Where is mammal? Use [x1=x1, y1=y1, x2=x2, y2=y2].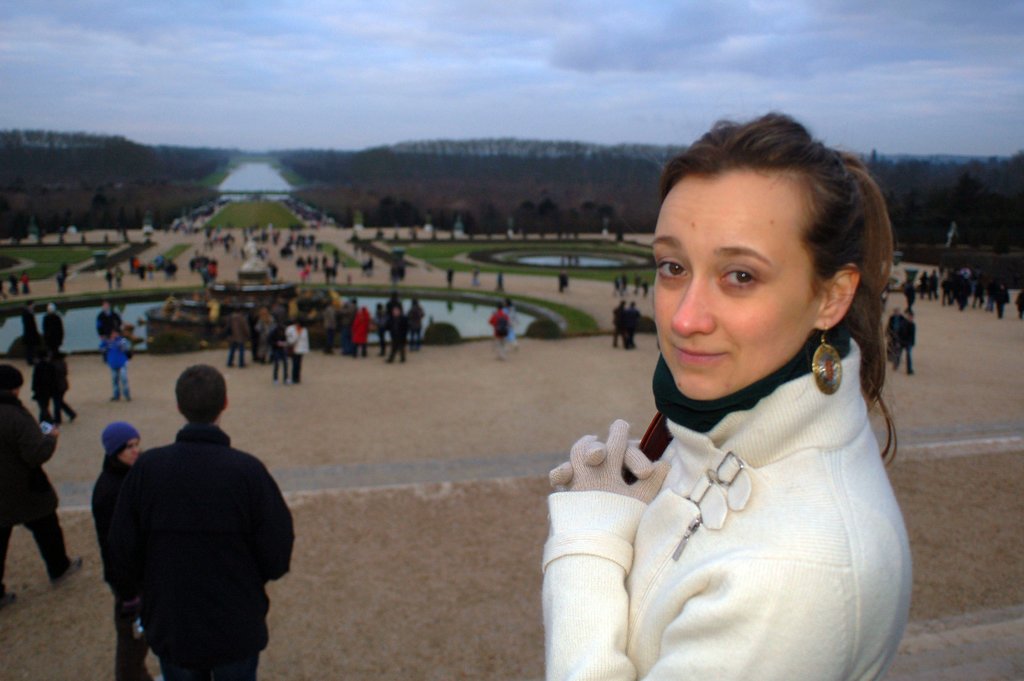
[x1=897, y1=311, x2=917, y2=375].
